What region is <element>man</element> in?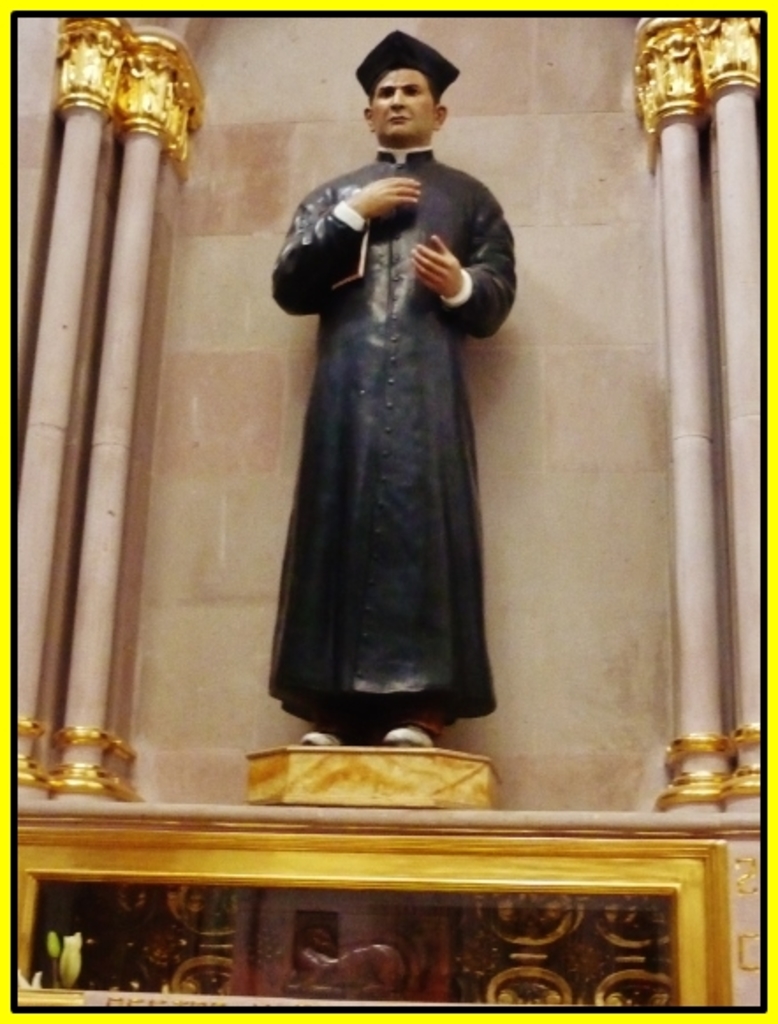
l=229, t=67, r=540, b=776.
